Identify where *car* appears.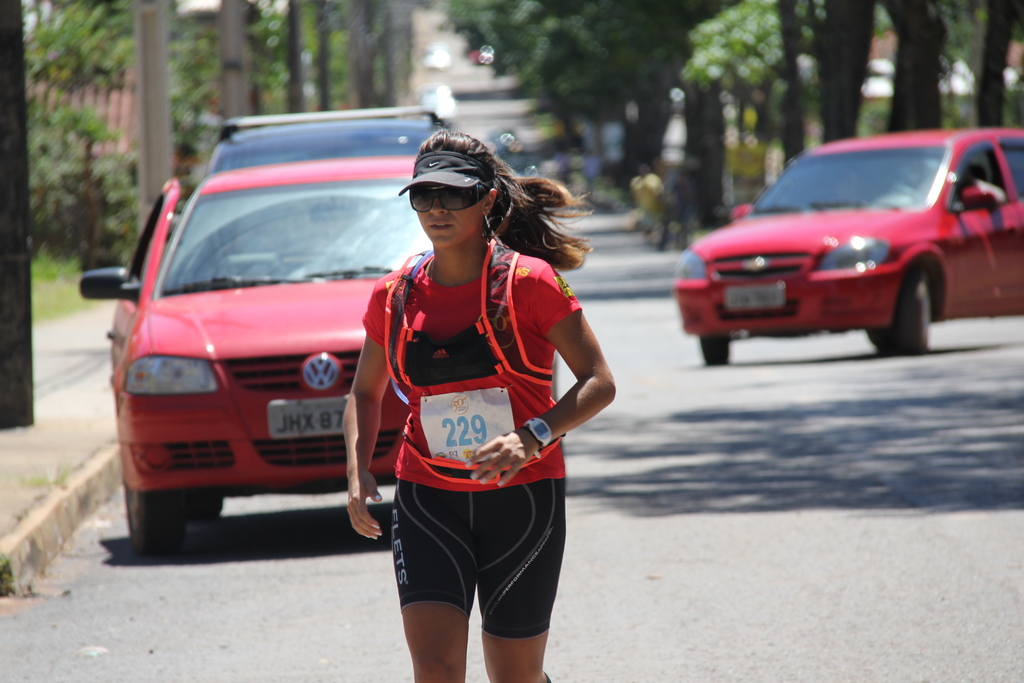
Appears at (671,126,1023,368).
